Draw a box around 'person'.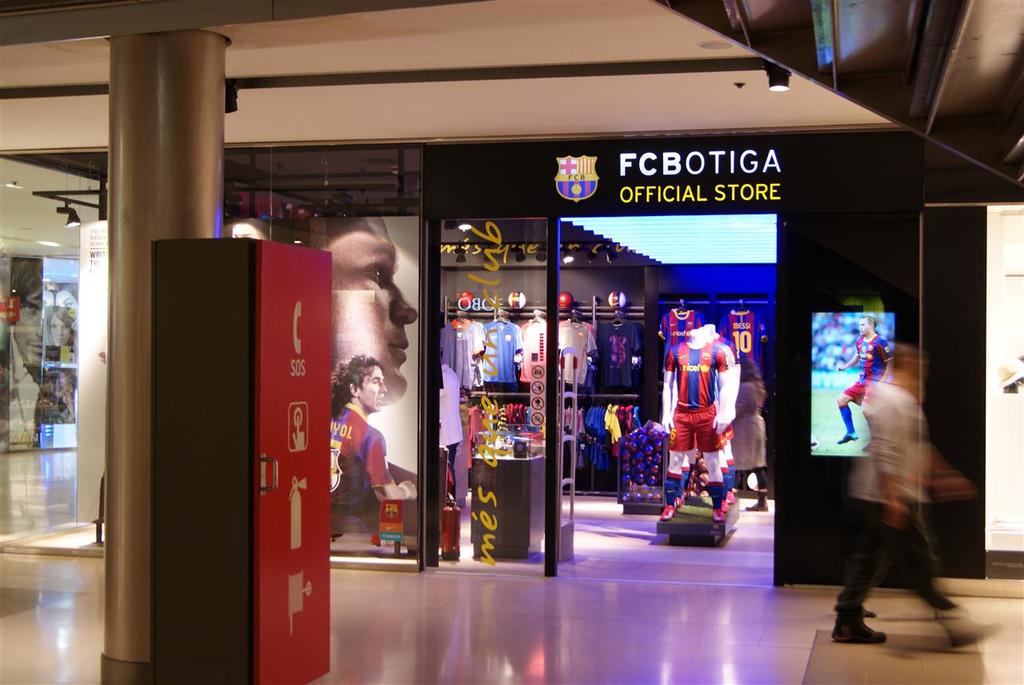
{"x1": 732, "y1": 351, "x2": 777, "y2": 511}.
